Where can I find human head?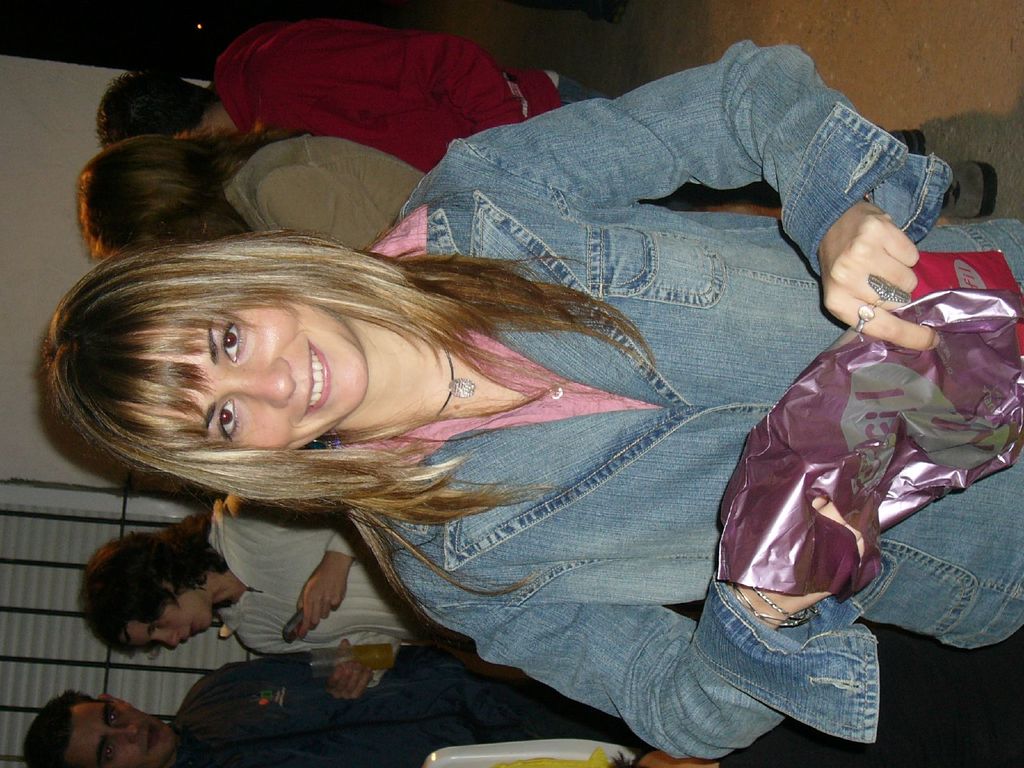
You can find it at (x1=75, y1=526, x2=250, y2=666).
